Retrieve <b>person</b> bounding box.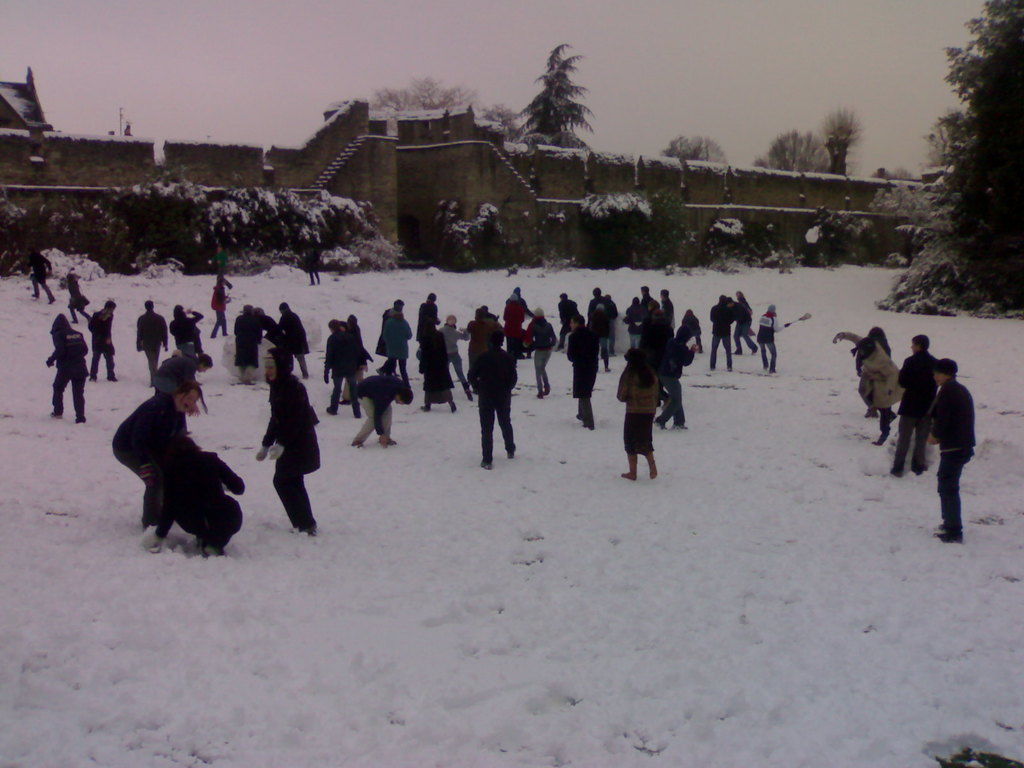
Bounding box: rect(171, 301, 207, 353).
